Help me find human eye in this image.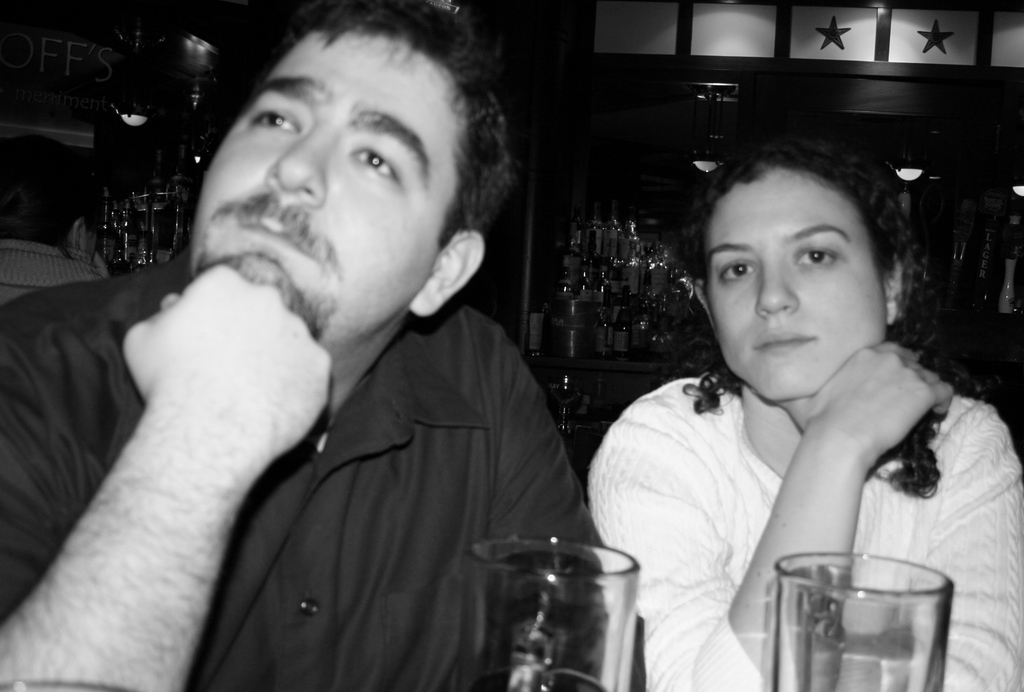
Found it: l=720, t=256, r=761, b=285.
